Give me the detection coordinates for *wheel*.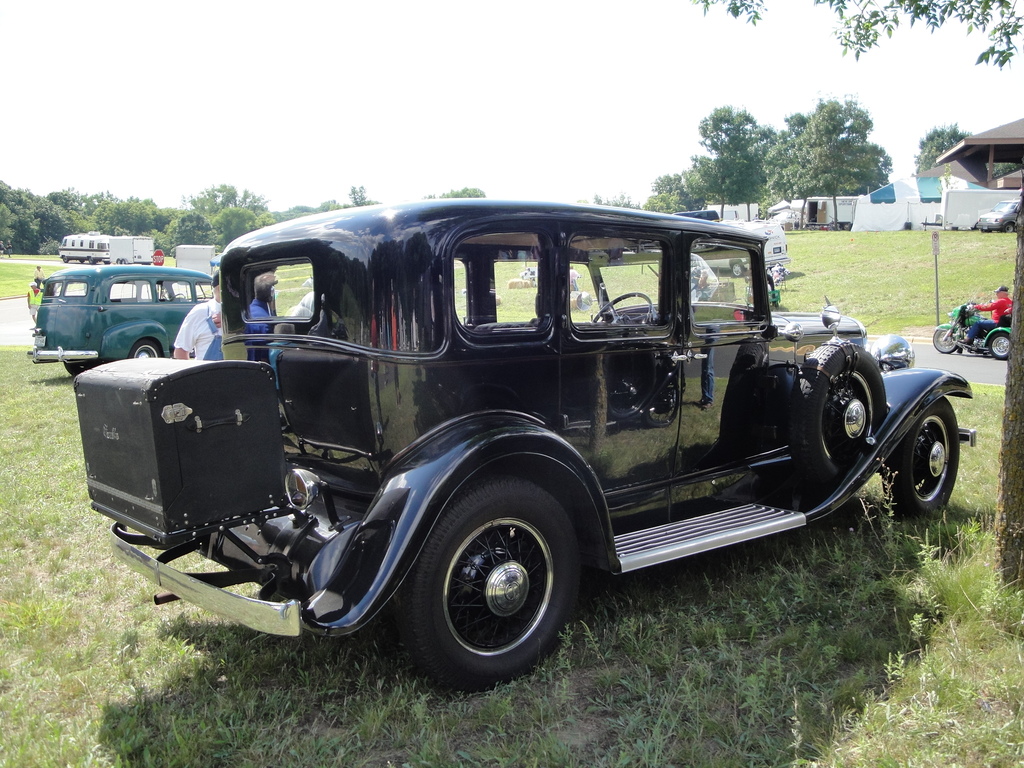
(62, 254, 68, 261).
